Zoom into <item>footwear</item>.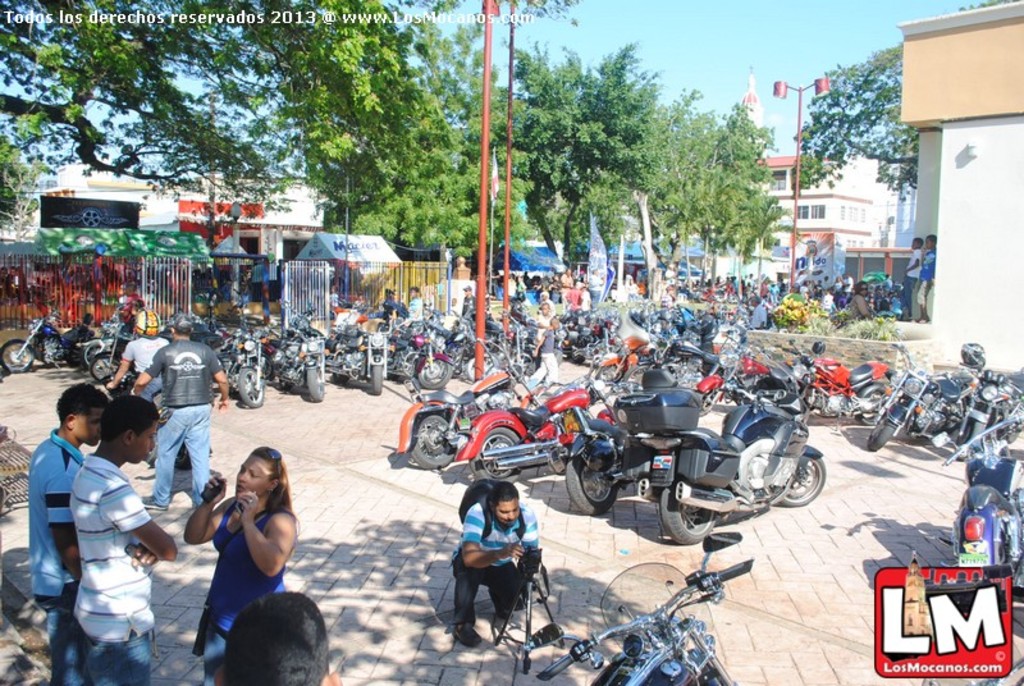
Zoom target: bbox(452, 622, 477, 648).
